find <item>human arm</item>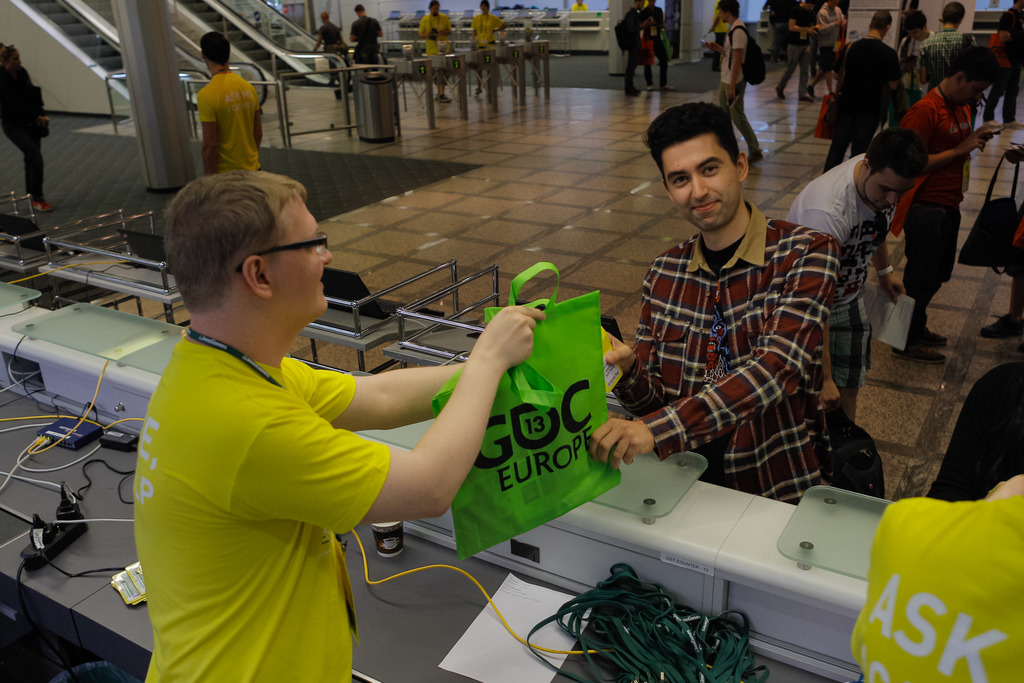
[left=626, top=16, right=660, bottom=35]
